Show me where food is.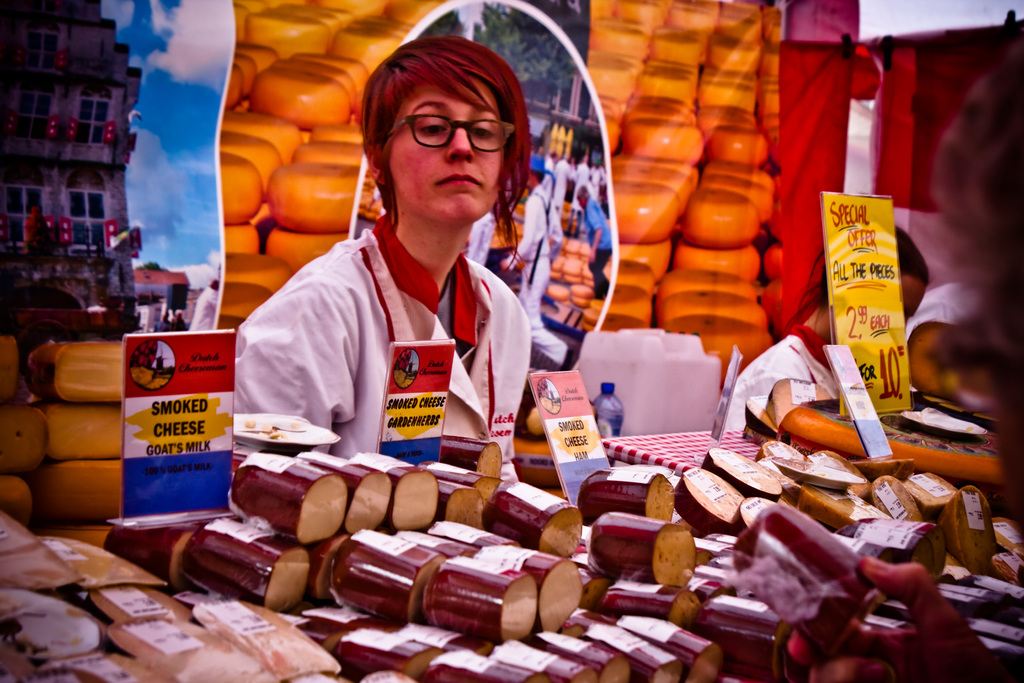
food is at (x1=897, y1=467, x2=960, y2=521).
